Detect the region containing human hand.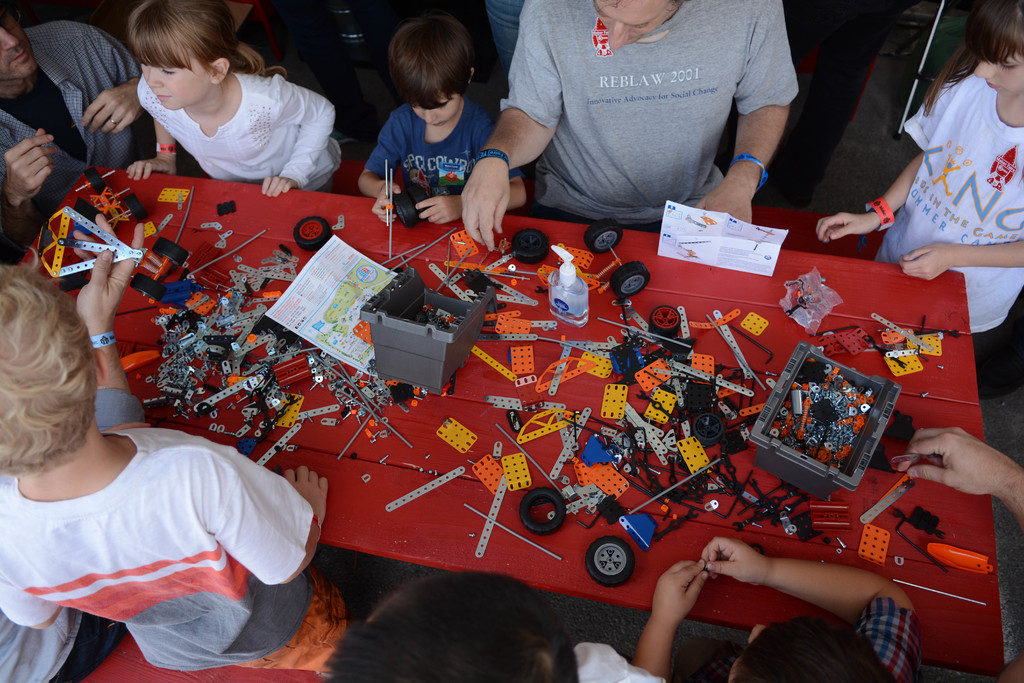
700,536,768,582.
